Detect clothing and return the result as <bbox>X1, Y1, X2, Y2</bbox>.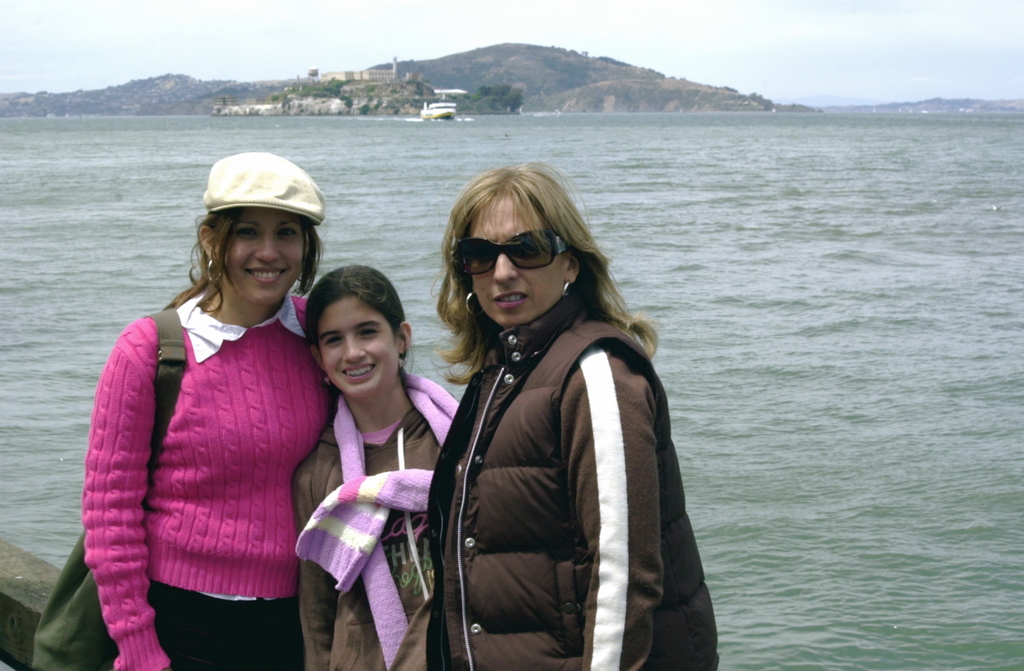
<bbox>422, 278, 720, 670</bbox>.
